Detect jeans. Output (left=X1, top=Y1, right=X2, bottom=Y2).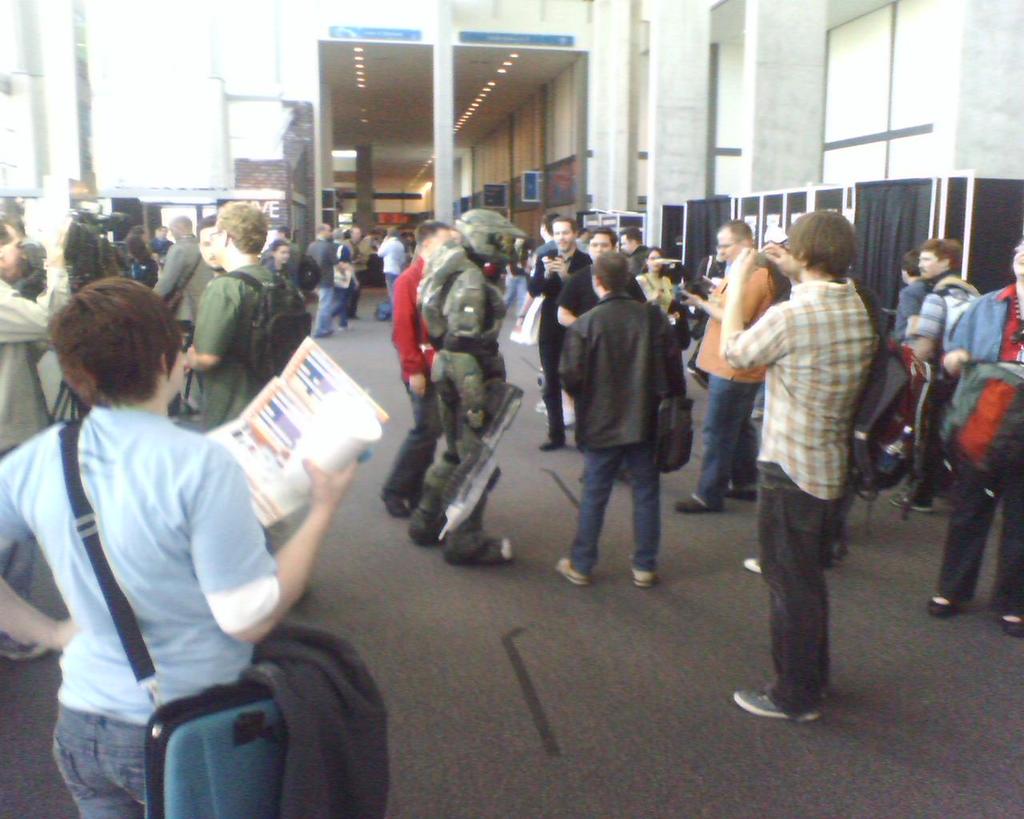
(left=53, top=705, right=148, bottom=818).
